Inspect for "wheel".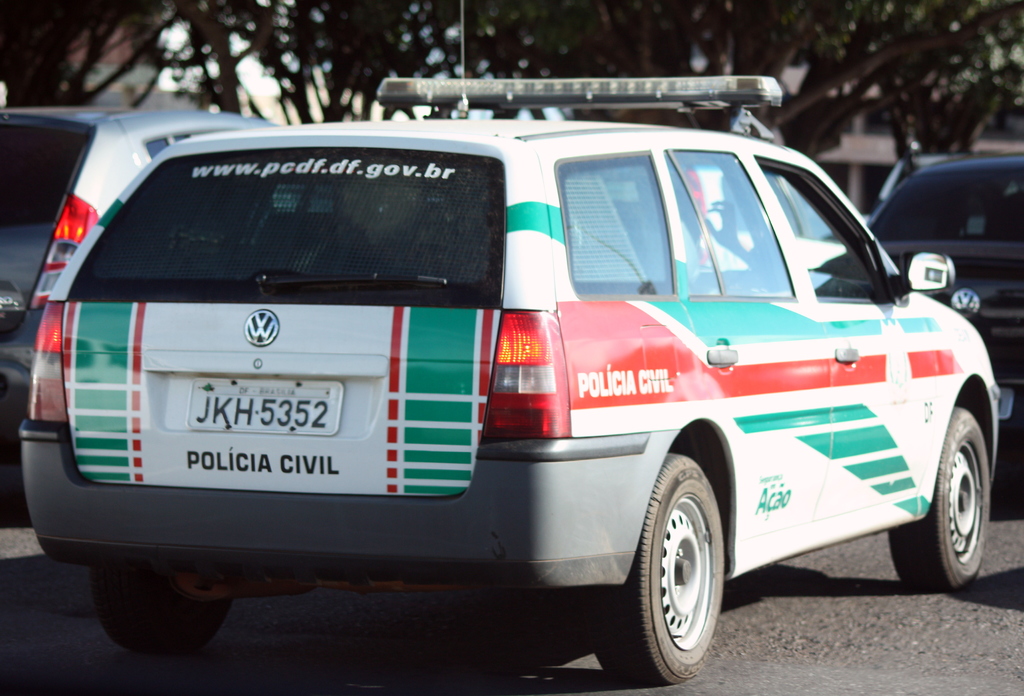
Inspection: [92, 571, 236, 660].
